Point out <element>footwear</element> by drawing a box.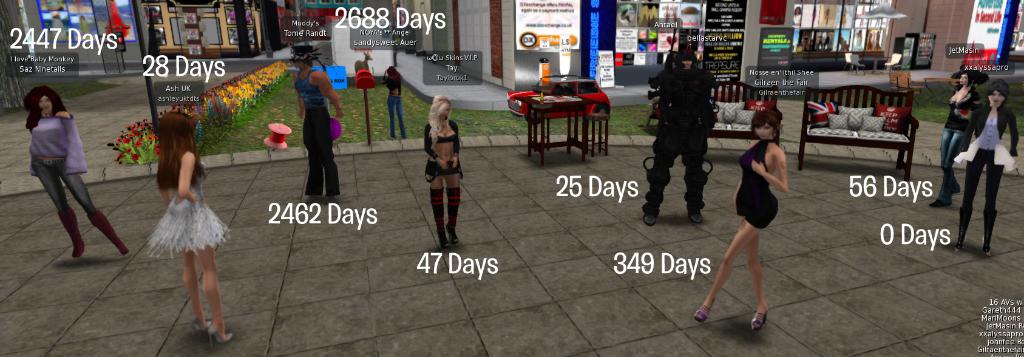
left=86, top=208, right=130, bottom=256.
